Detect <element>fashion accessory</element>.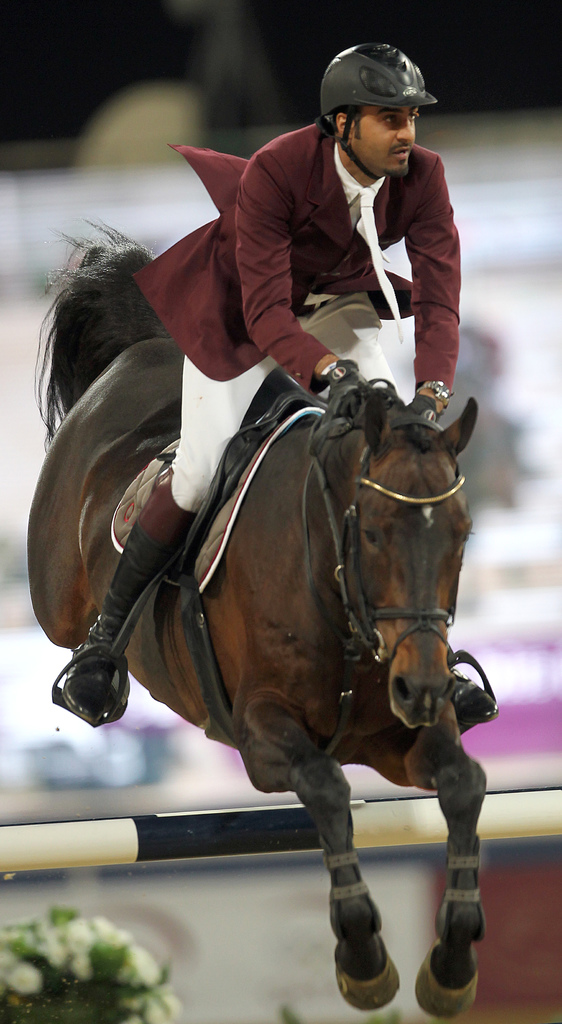
Detected at 60 525 173 722.
